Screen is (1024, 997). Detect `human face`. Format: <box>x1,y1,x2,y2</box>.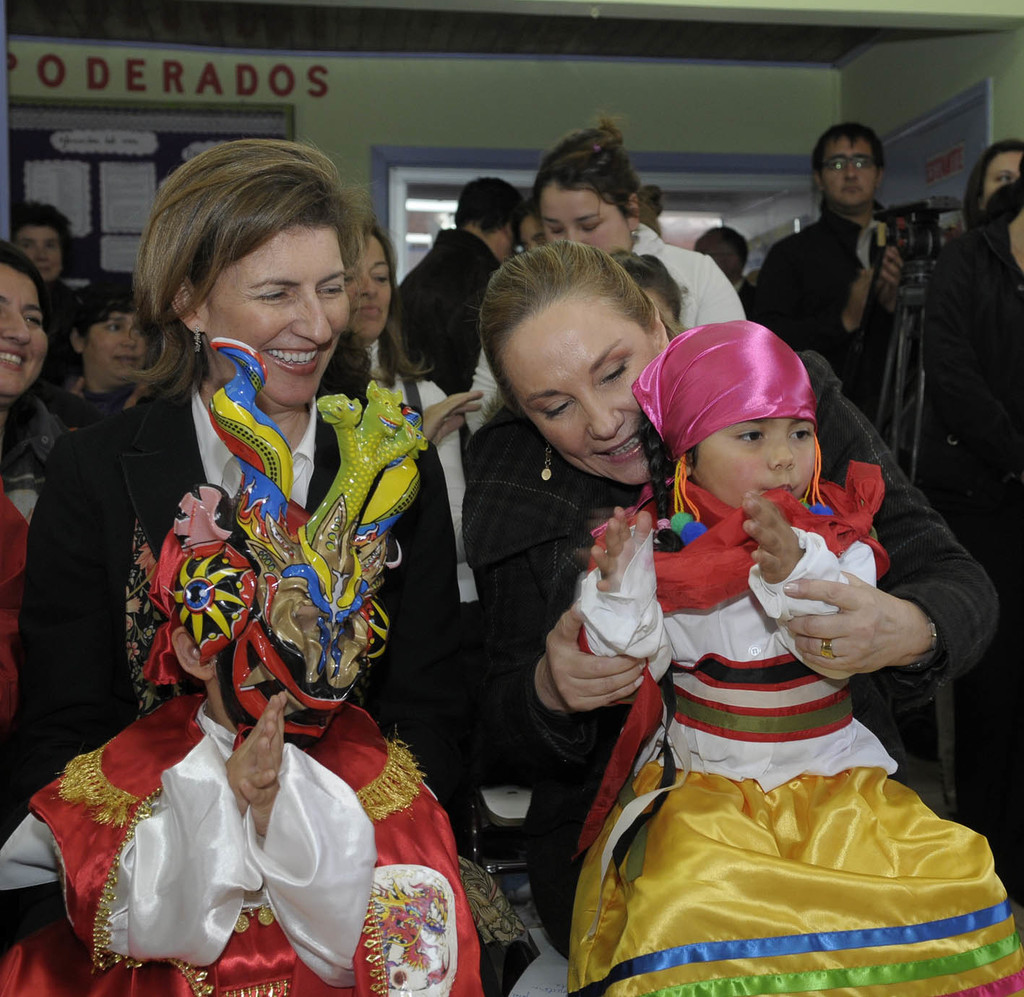
<box>701,411,815,515</box>.
